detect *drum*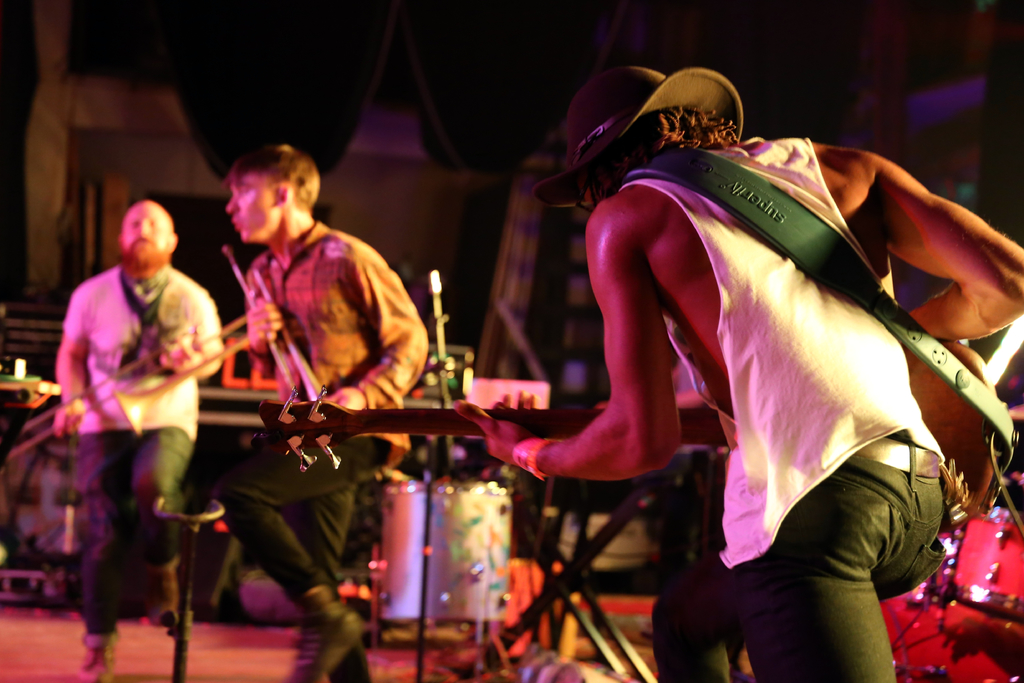
left=378, top=477, right=509, bottom=623
